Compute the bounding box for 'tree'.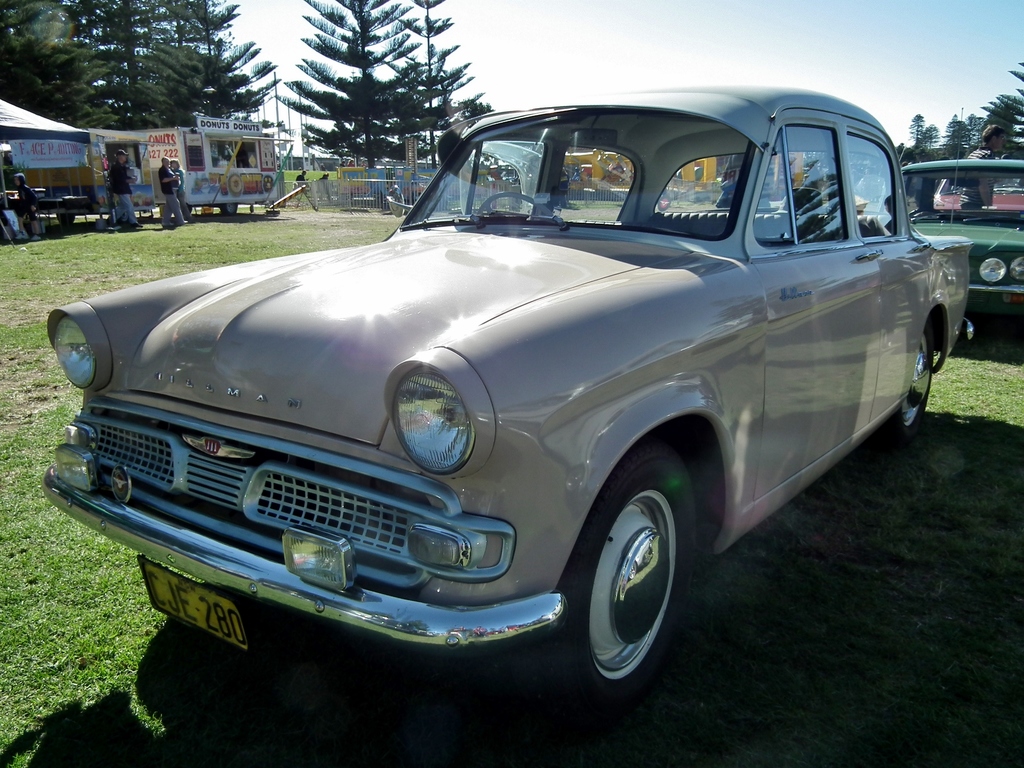
select_region(65, 0, 229, 142).
